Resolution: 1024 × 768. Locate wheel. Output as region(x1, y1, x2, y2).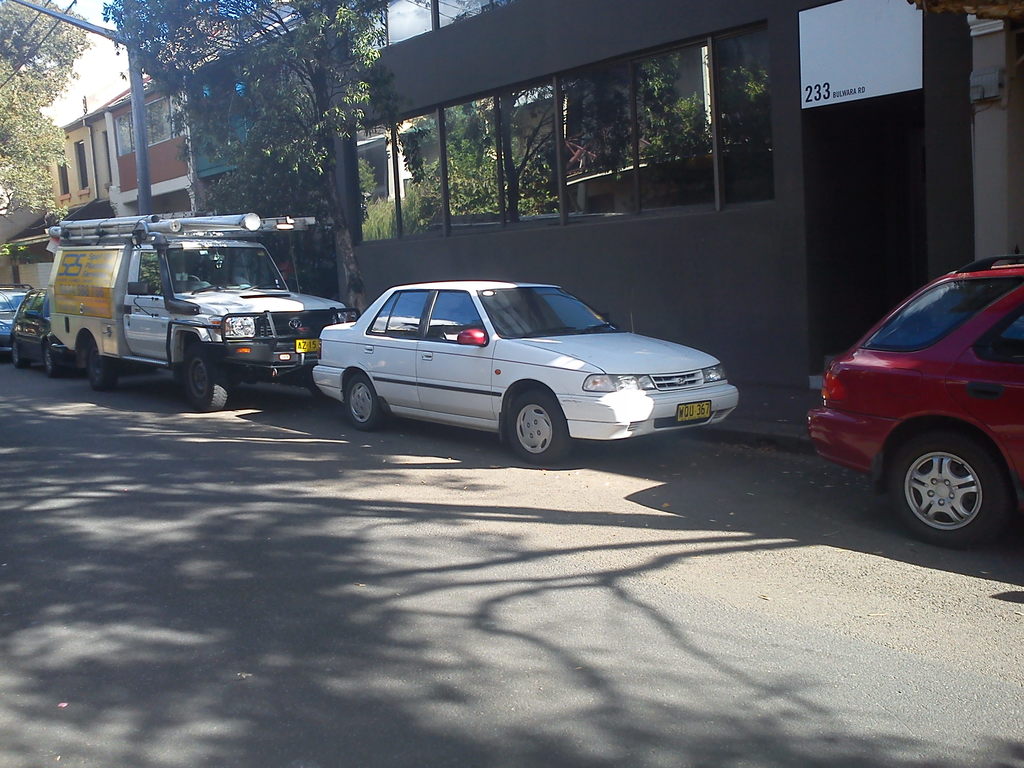
region(341, 371, 390, 436).
